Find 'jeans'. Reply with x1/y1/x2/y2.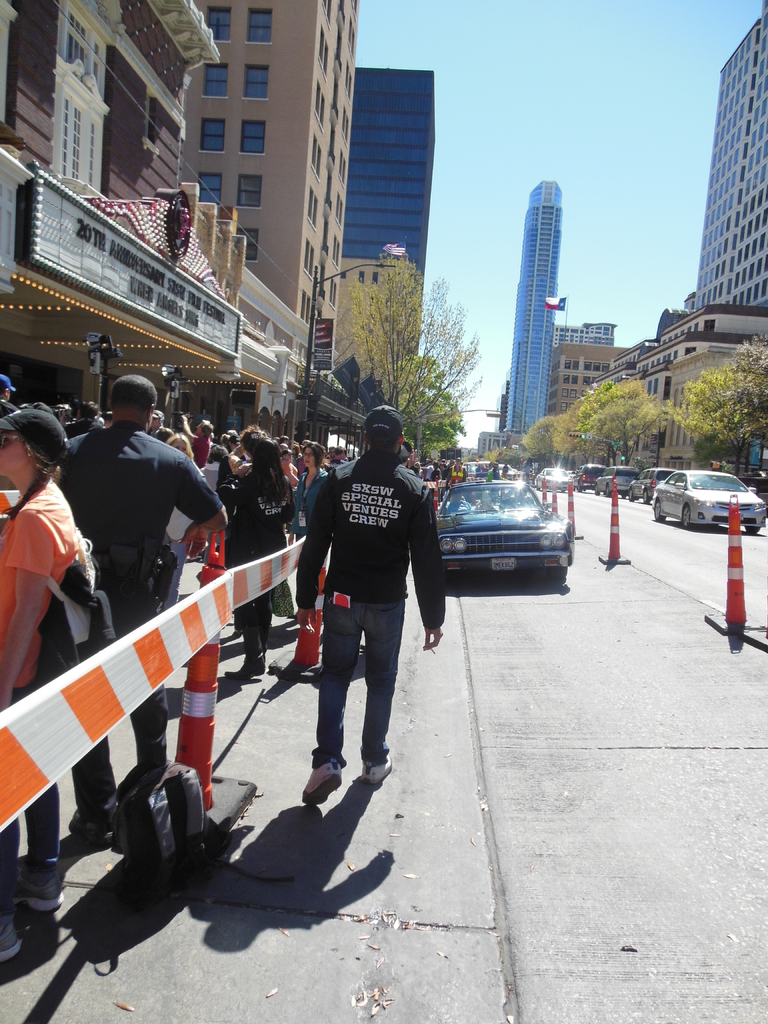
312/592/415/760.
